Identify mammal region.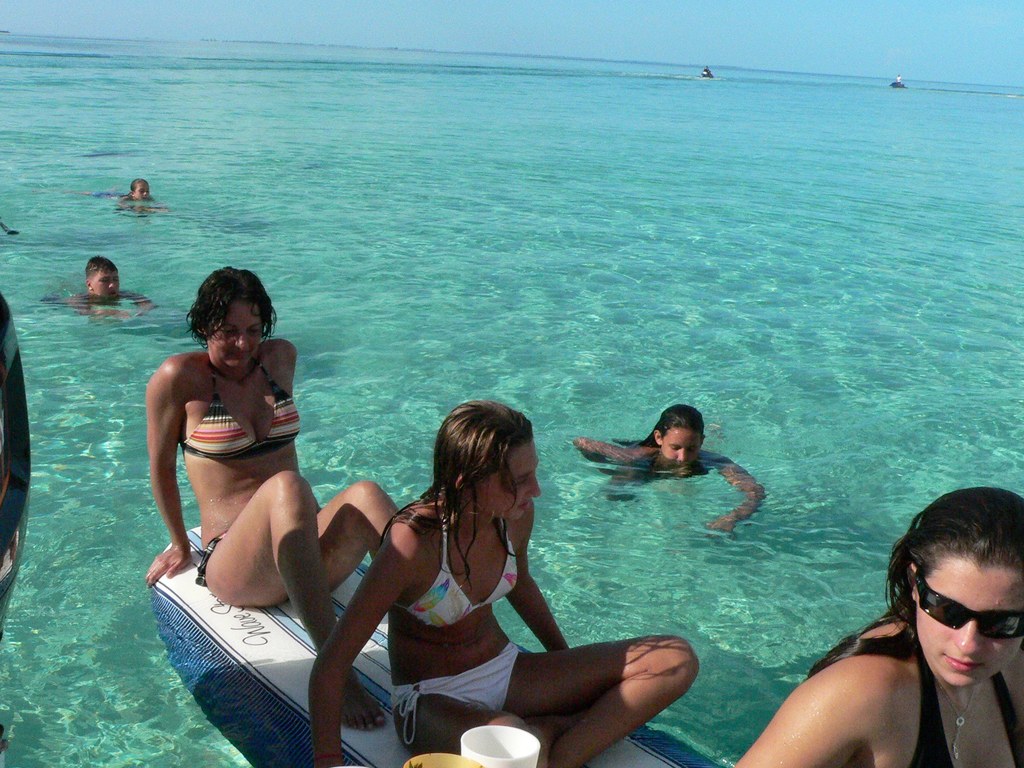
Region: bbox=(703, 66, 708, 71).
